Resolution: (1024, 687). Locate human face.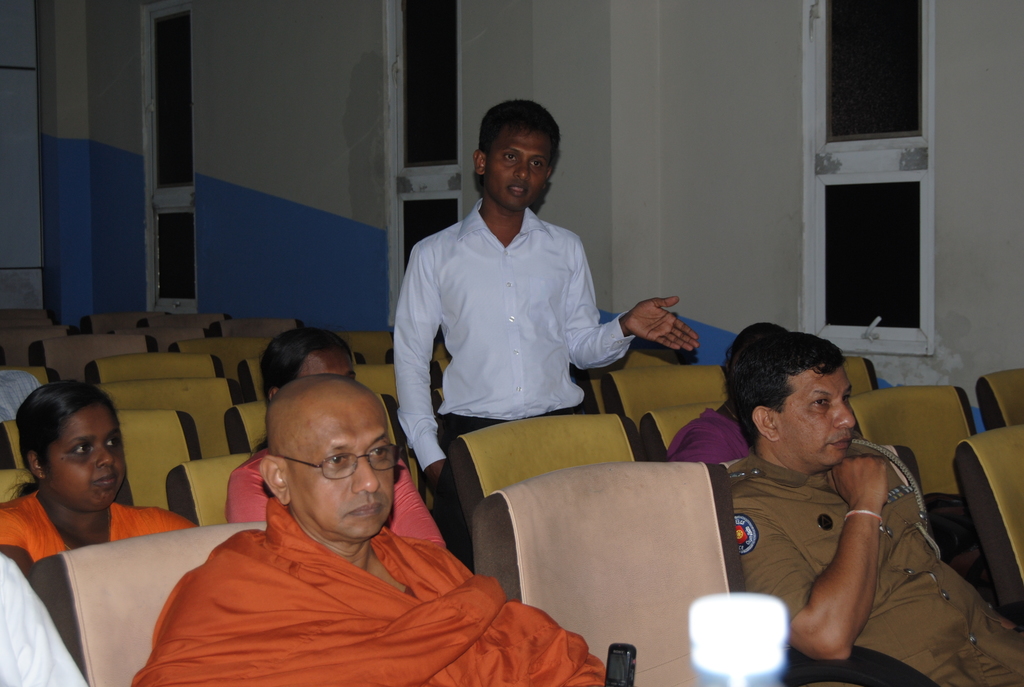
l=483, t=121, r=554, b=205.
